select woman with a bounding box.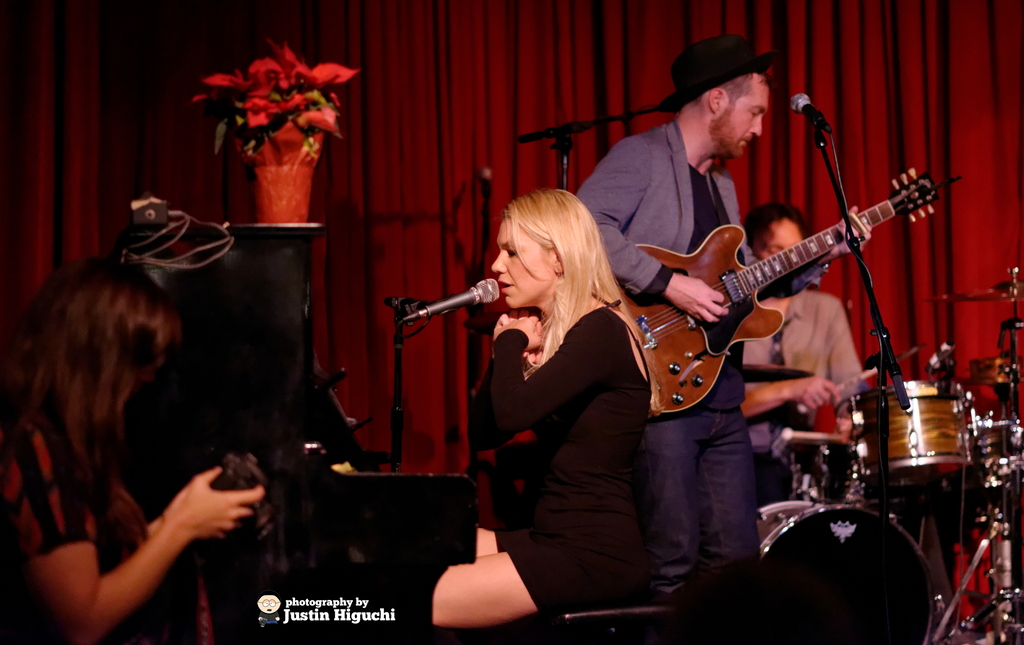
bbox(0, 254, 262, 644).
